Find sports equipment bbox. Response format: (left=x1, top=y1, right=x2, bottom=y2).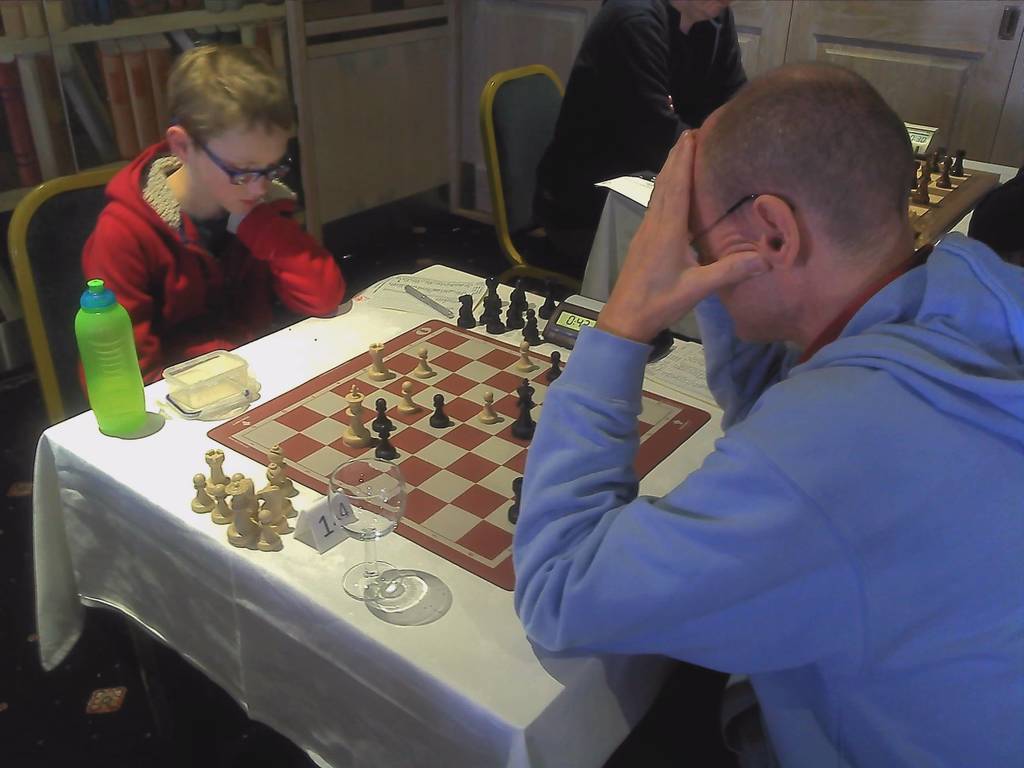
(left=392, top=377, right=422, bottom=414).
